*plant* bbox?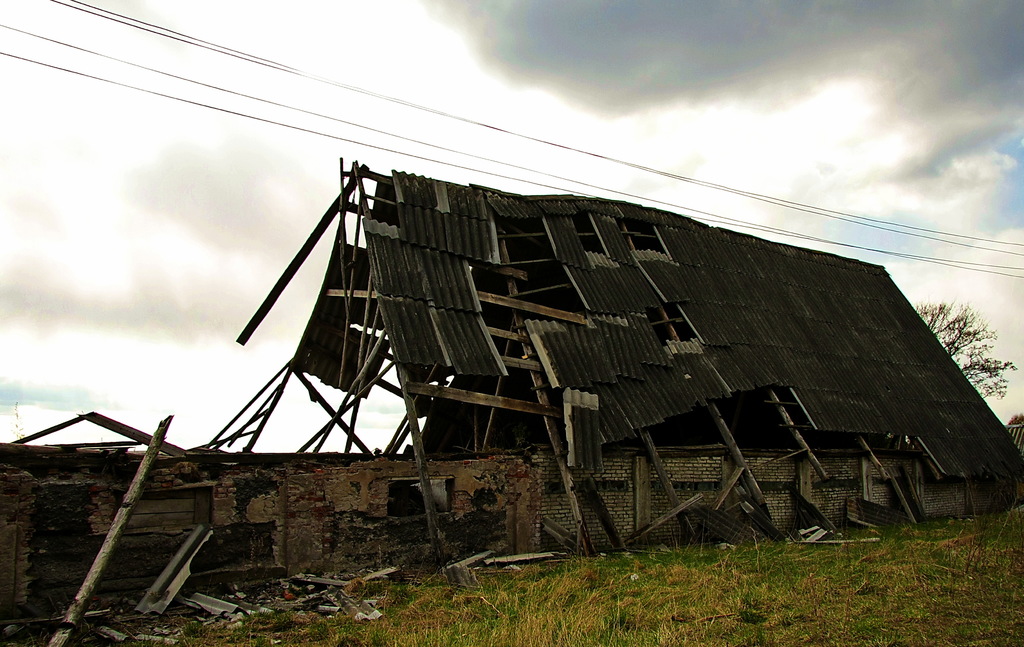
rect(960, 469, 1023, 571)
